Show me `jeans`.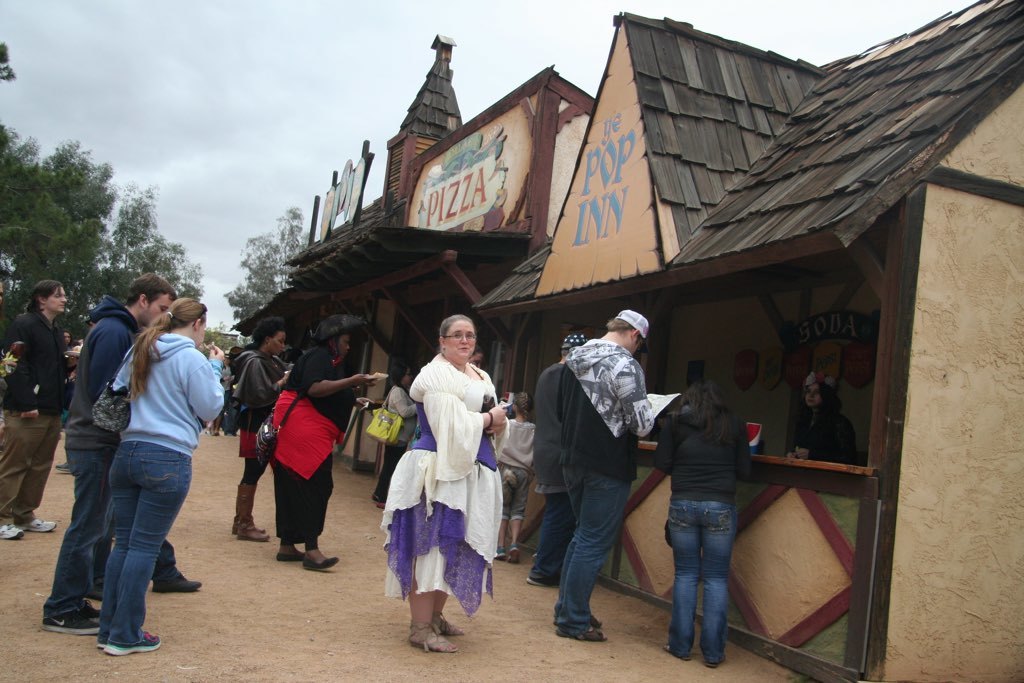
`jeans` is here: 563/469/633/628.
